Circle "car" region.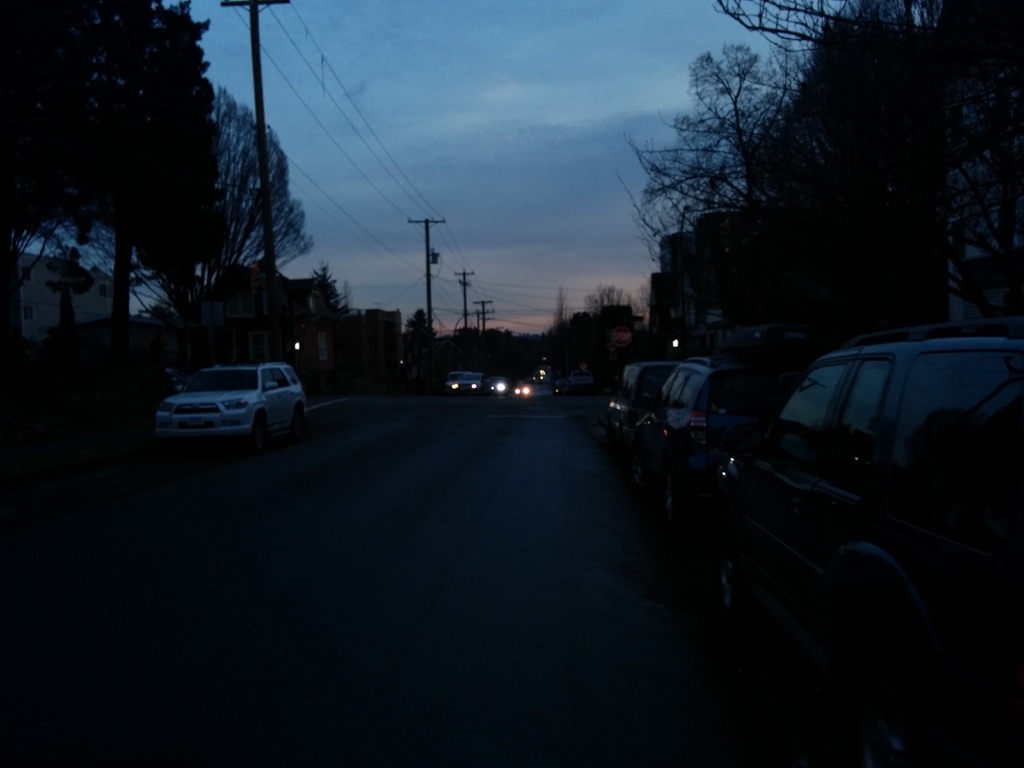
Region: 634,339,799,535.
